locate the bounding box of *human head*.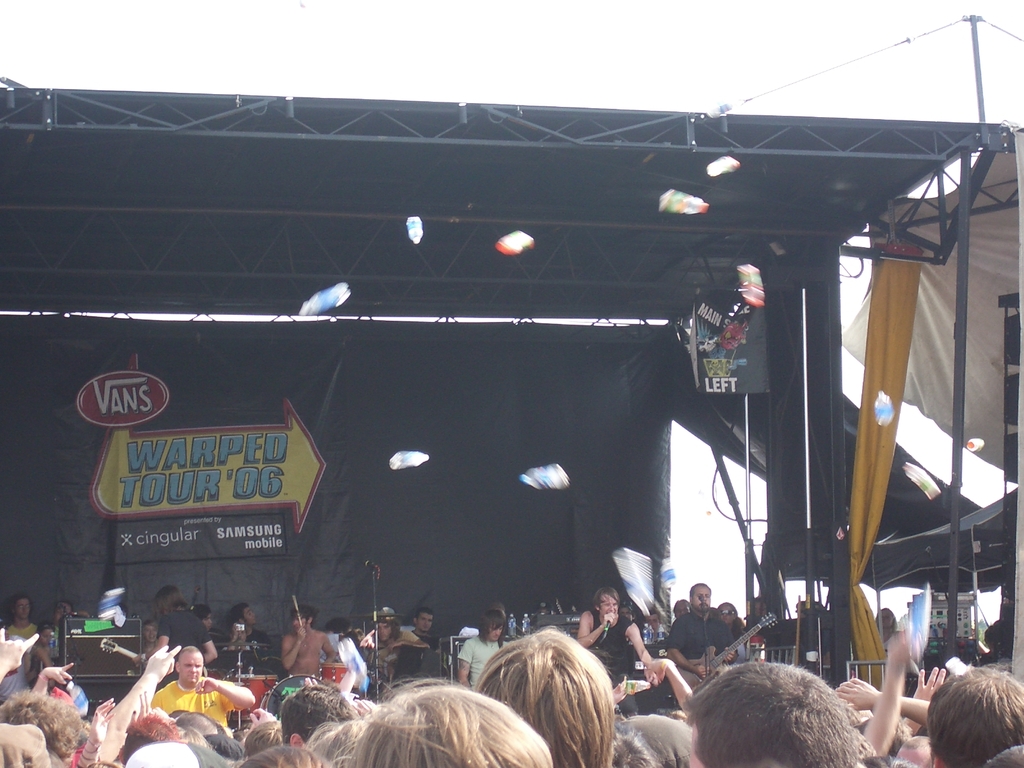
Bounding box: locate(716, 600, 739, 626).
